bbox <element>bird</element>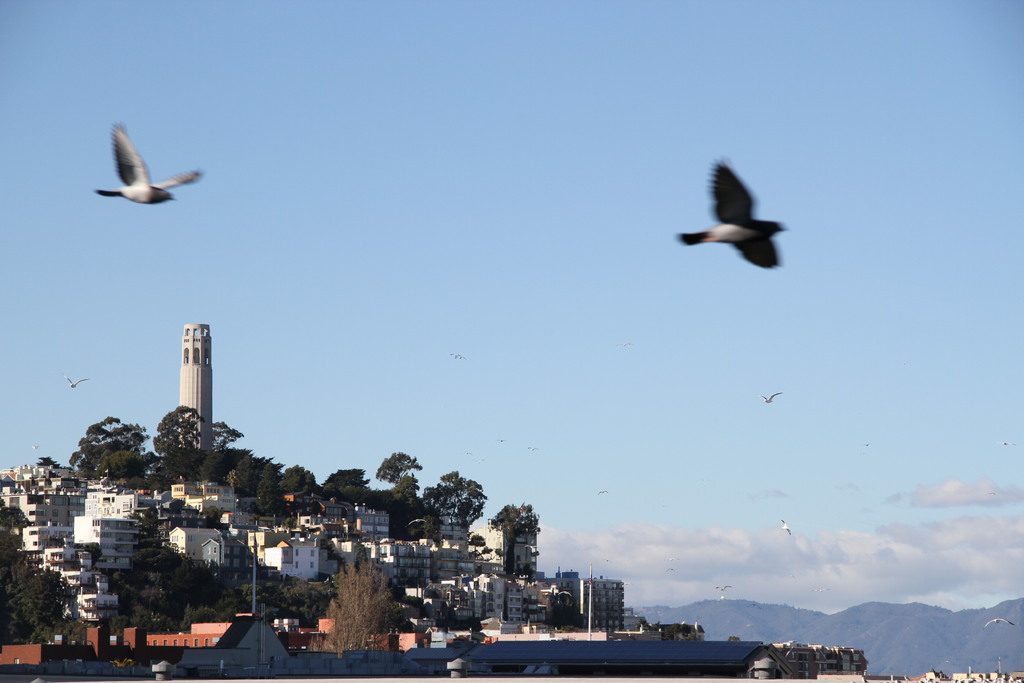
left=711, top=585, right=731, bottom=589
